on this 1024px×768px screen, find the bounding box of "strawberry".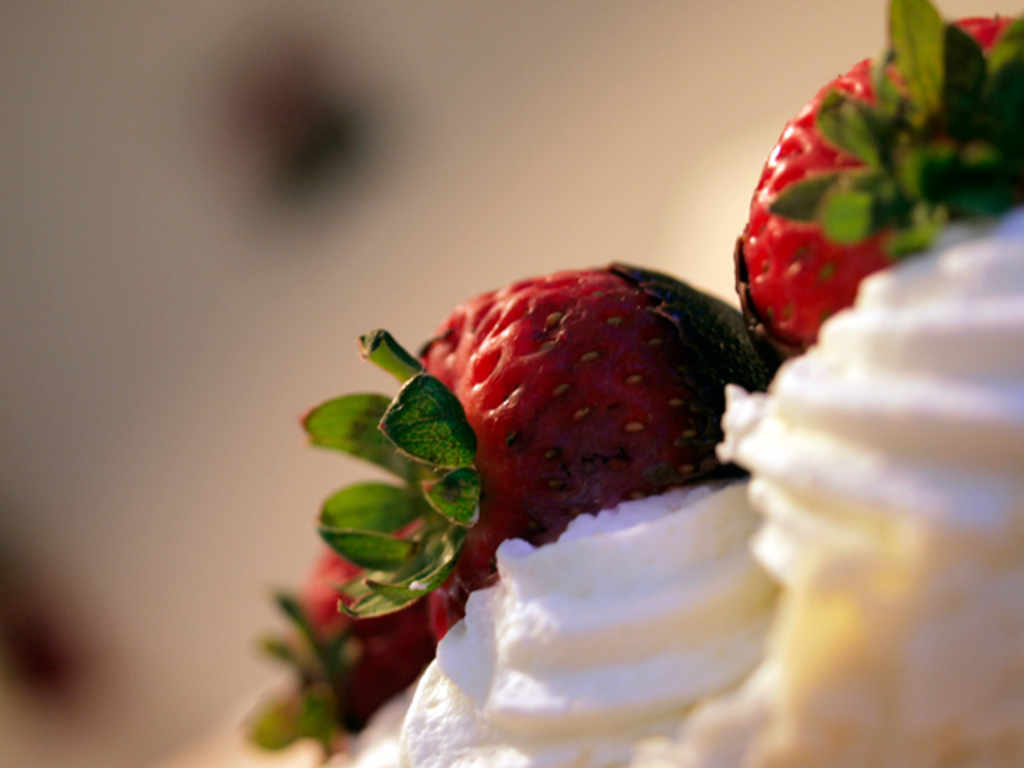
Bounding box: box=[387, 280, 771, 577].
